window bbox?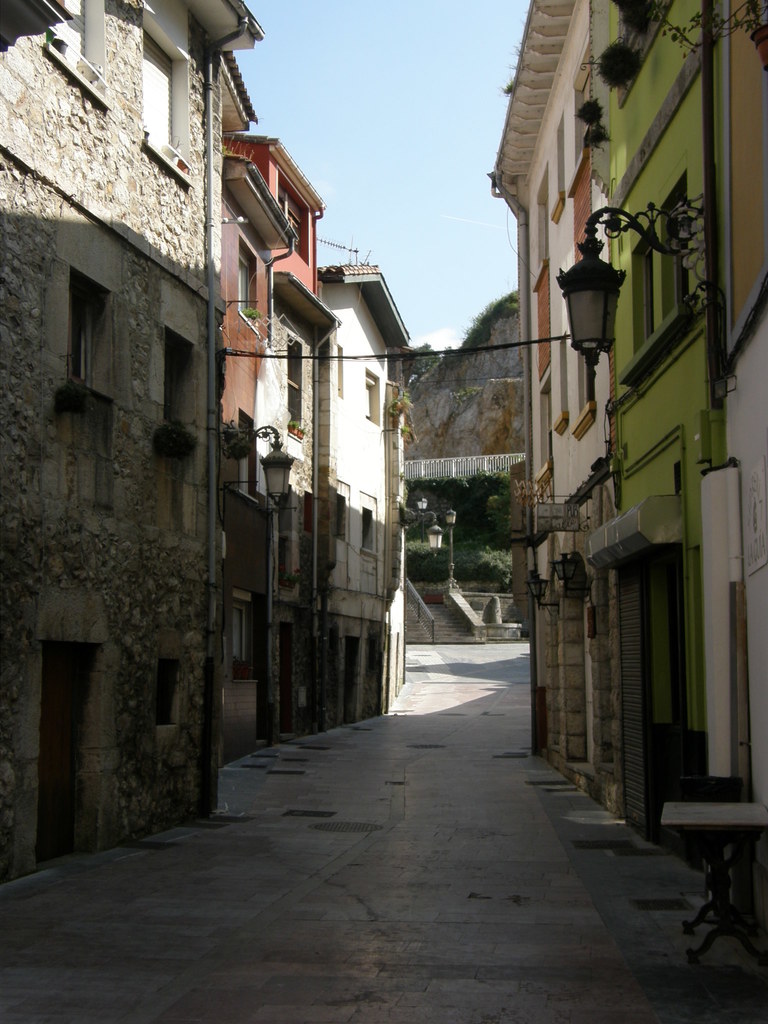
bbox=[333, 488, 353, 543]
